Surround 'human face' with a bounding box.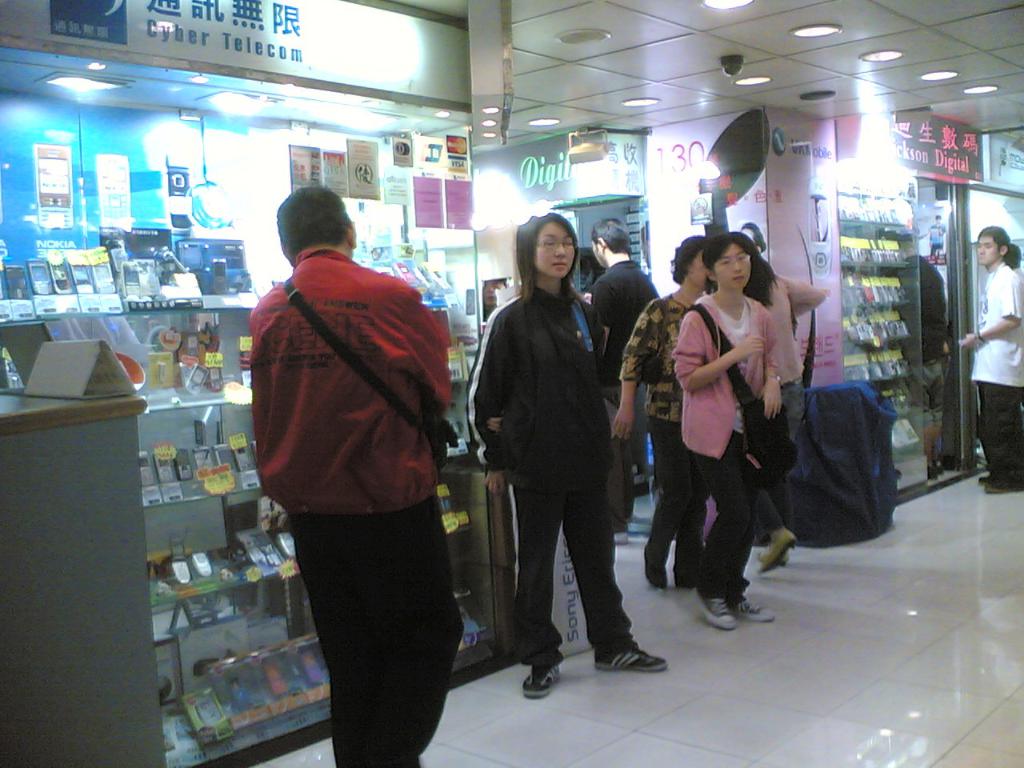
<bbox>982, 240, 998, 266</bbox>.
